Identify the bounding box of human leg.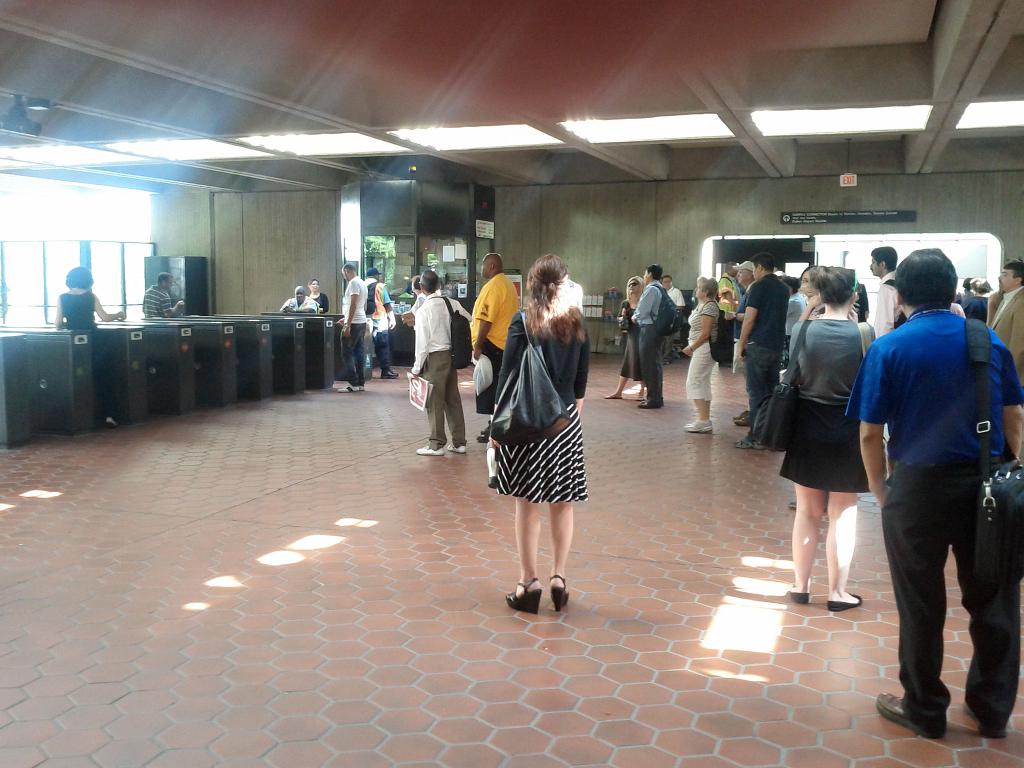
(964,488,1021,733).
